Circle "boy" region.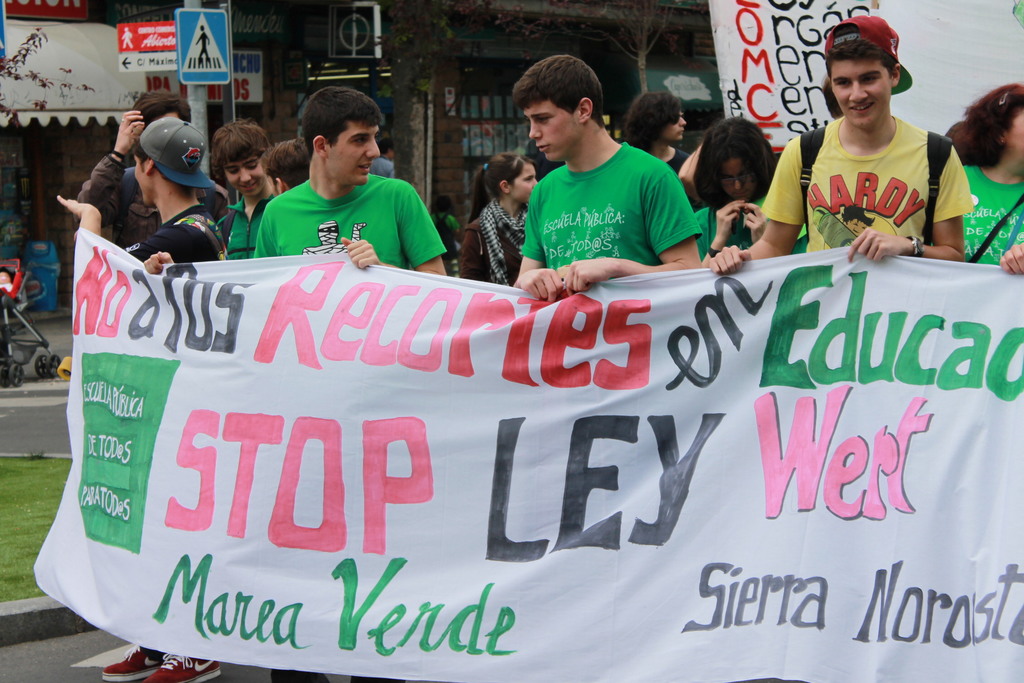
Region: box=[618, 89, 696, 182].
